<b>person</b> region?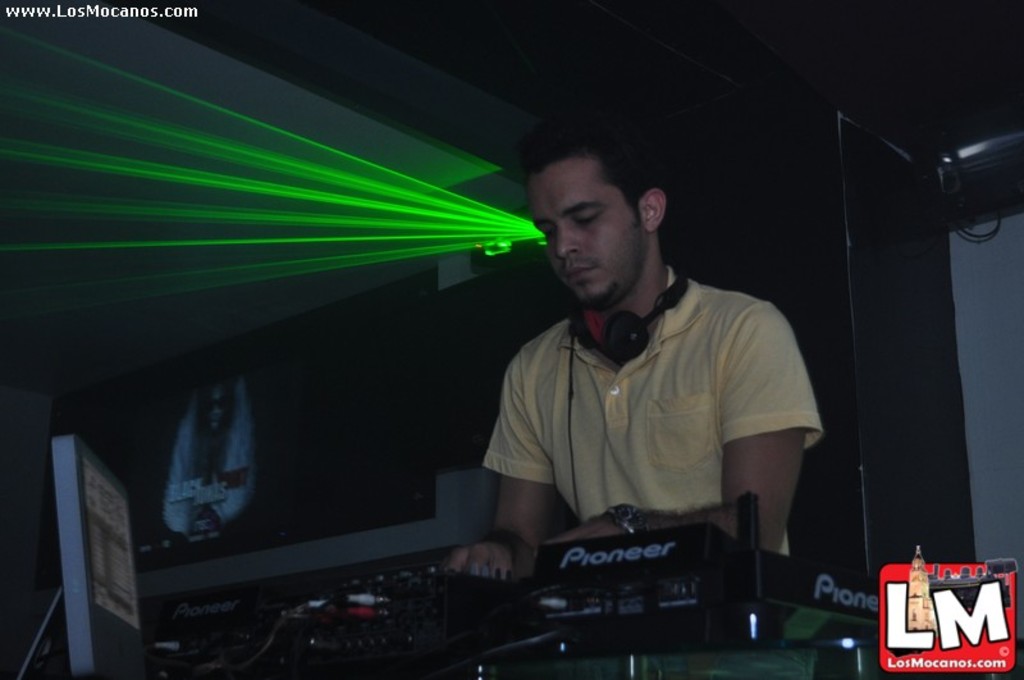
[457,129,822,601]
